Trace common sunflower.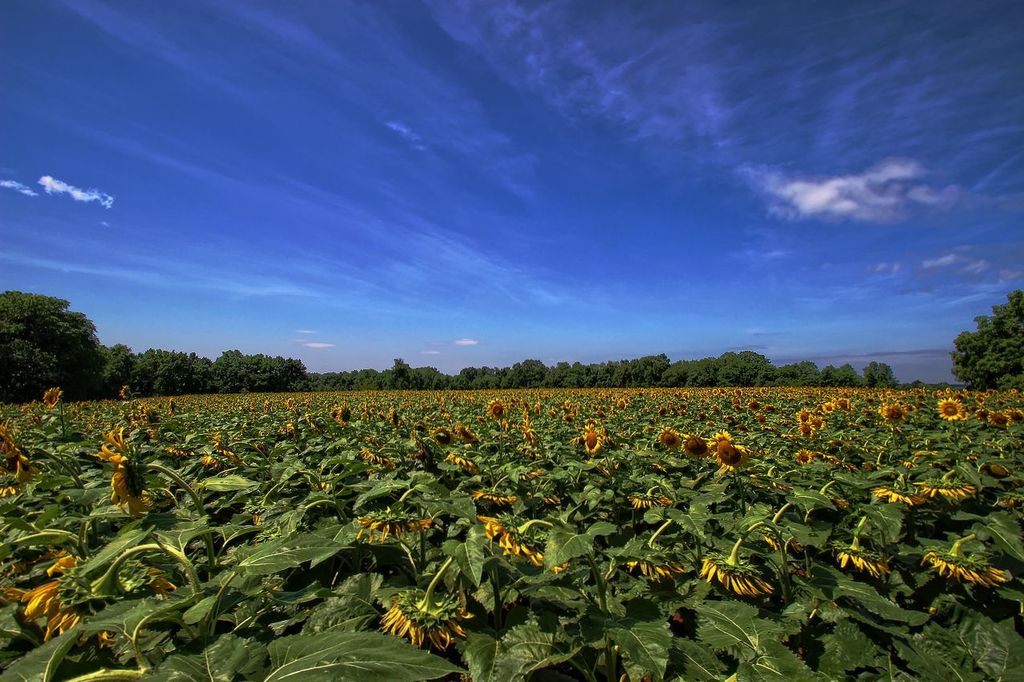
Traced to box(945, 392, 967, 421).
